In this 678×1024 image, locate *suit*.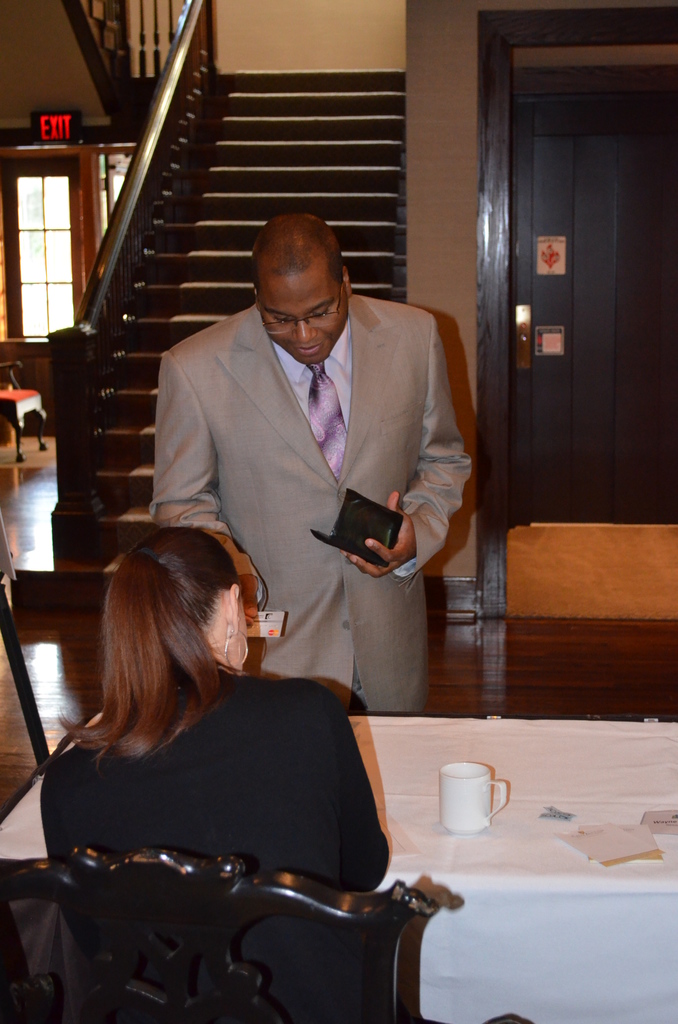
Bounding box: rect(41, 664, 403, 1023).
